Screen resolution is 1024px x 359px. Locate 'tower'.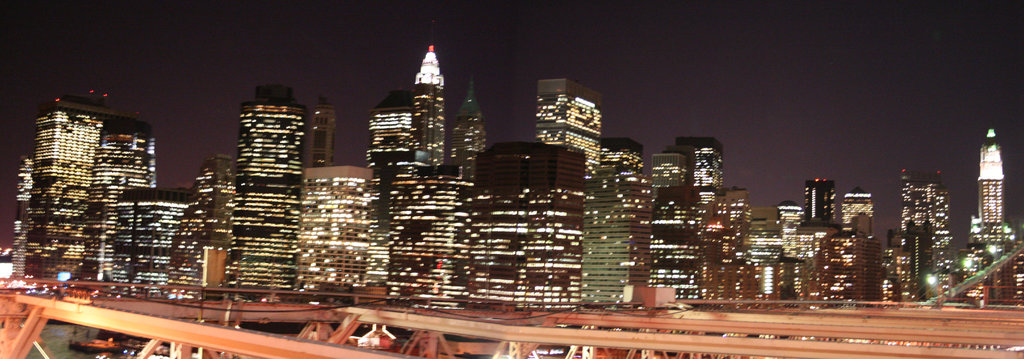
(231,81,307,307).
